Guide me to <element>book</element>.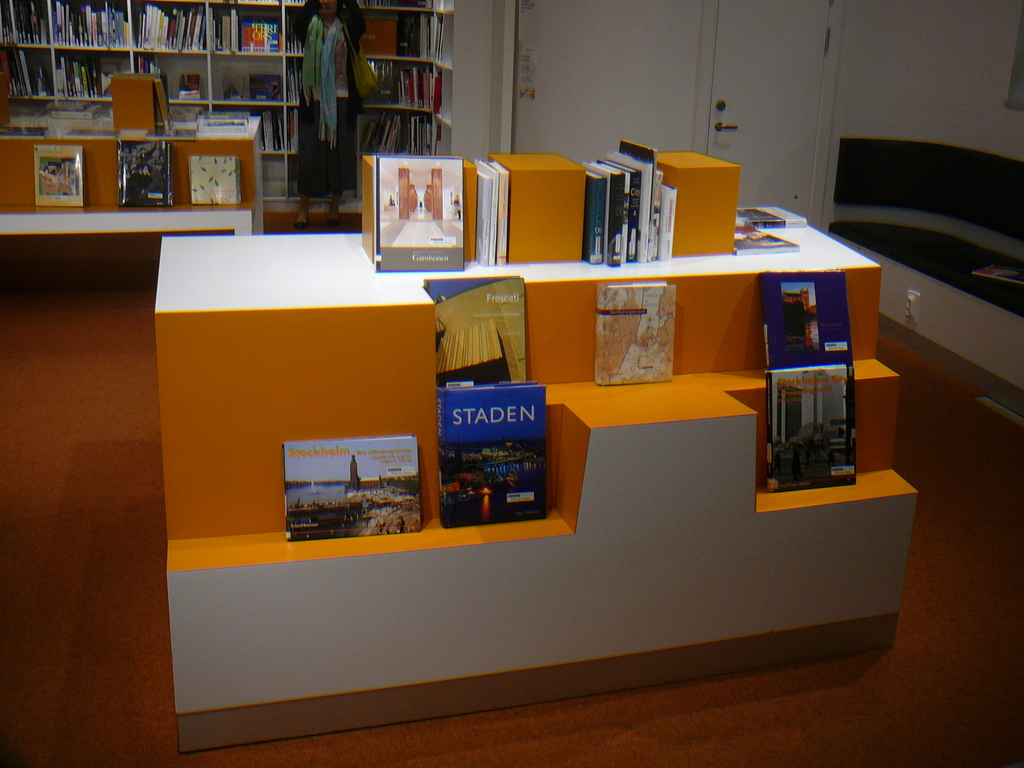
Guidance: (435,383,548,524).
